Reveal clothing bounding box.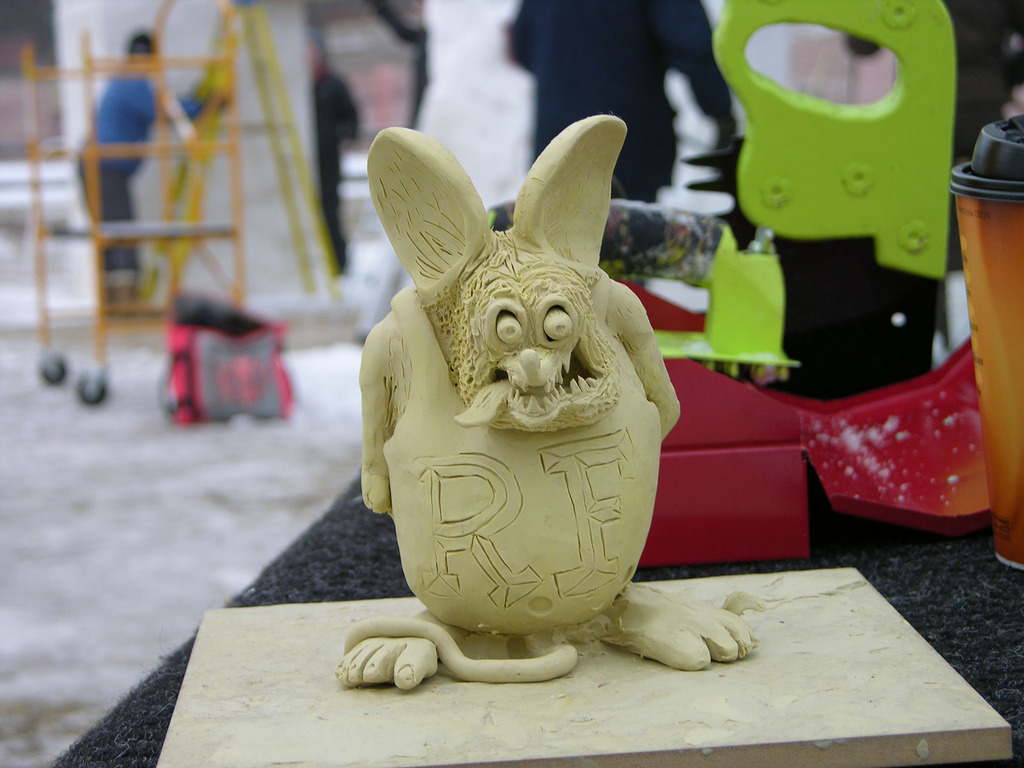
Revealed: bbox=[508, 0, 736, 207].
